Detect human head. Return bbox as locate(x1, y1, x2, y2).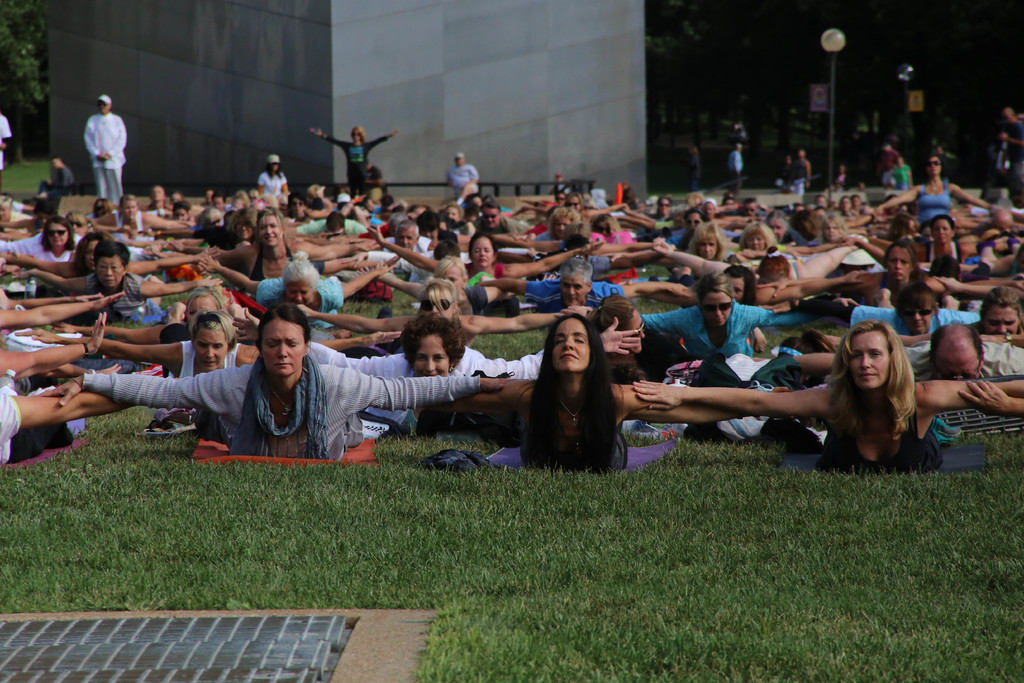
locate(98, 95, 110, 112).
